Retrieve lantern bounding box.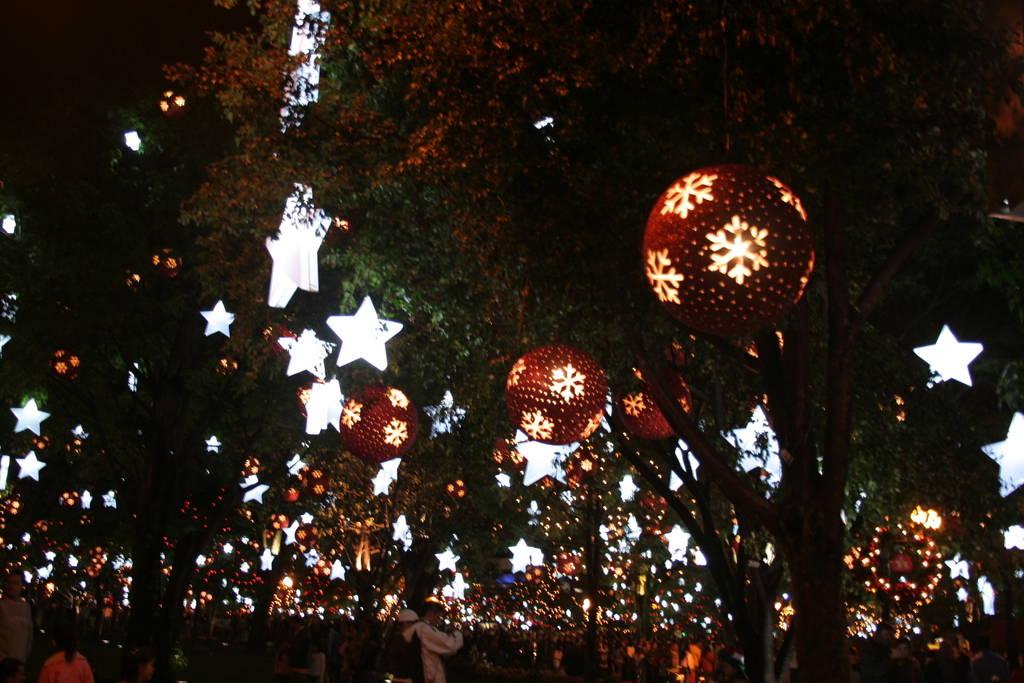
Bounding box: box=[508, 345, 606, 448].
